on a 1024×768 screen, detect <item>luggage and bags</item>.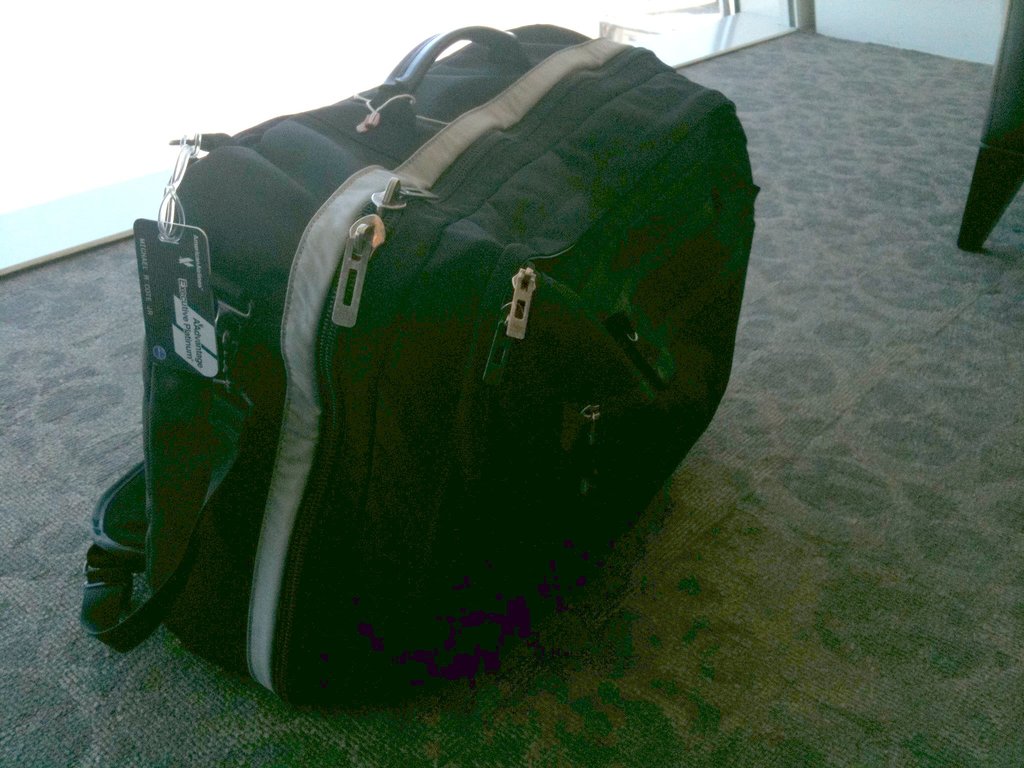
bbox(81, 35, 748, 701).
